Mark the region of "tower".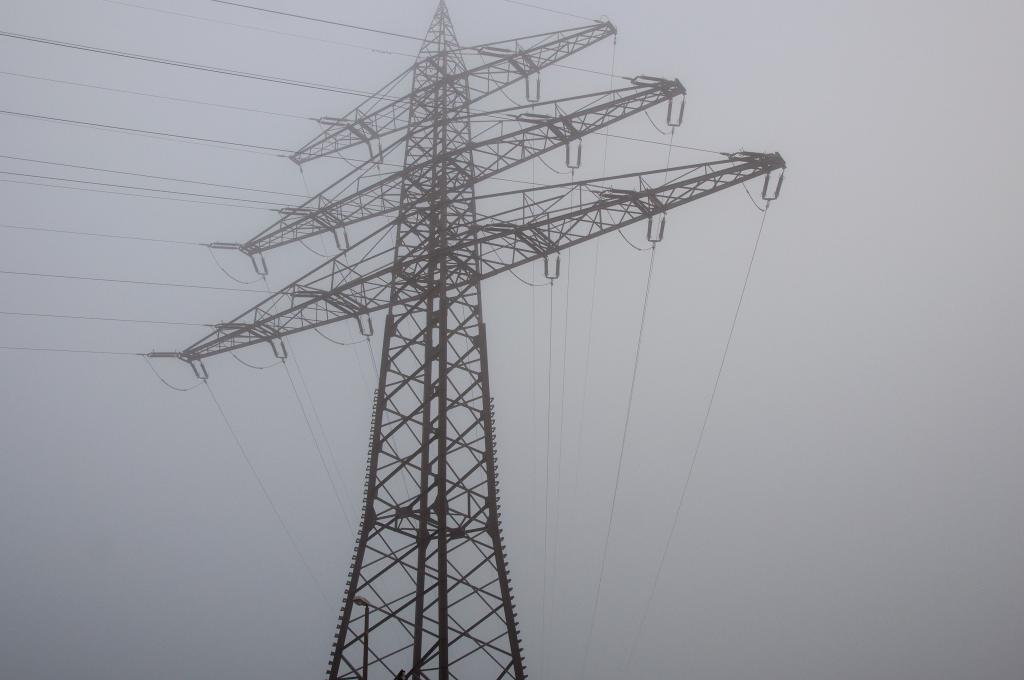
Region: [140,0,761,679].
